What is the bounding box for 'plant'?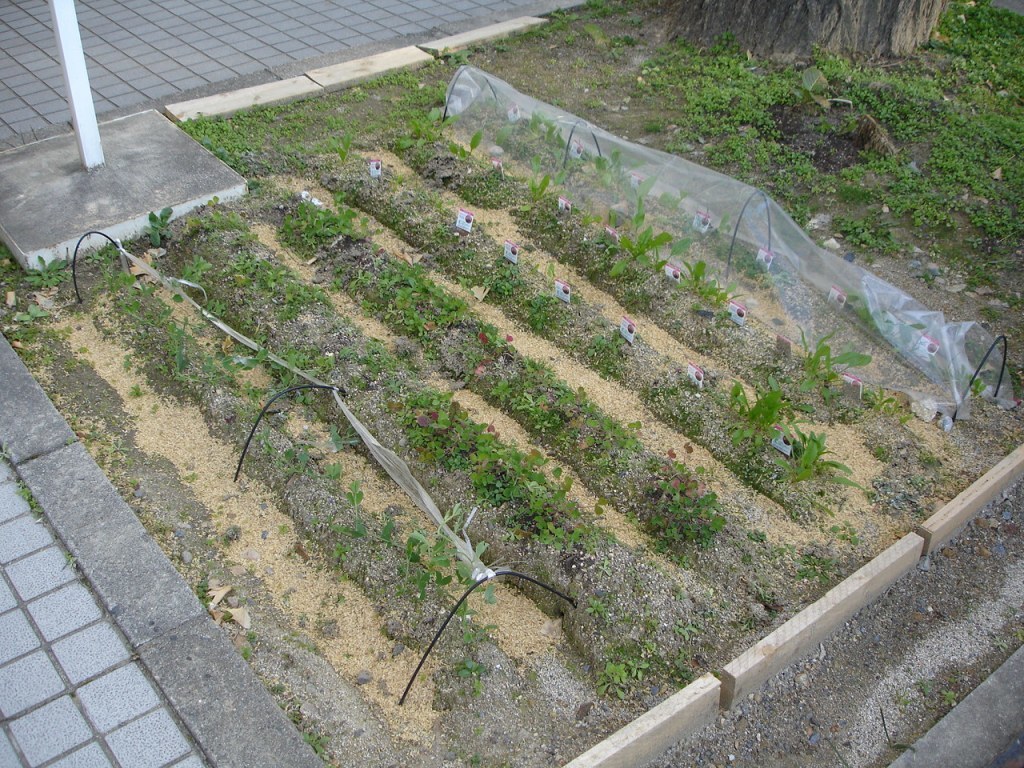
bbox=[739, 546, 757, 567].
